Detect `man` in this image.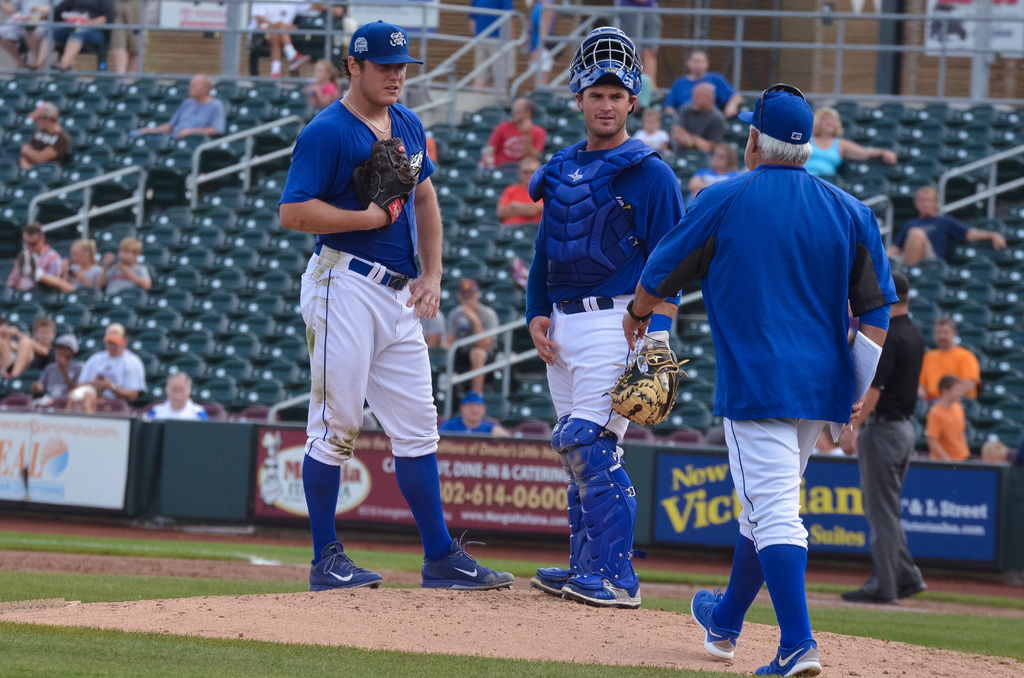
Detection: {"x1": 652, "y1": 83, "x2": 907, "y2": 658}.
